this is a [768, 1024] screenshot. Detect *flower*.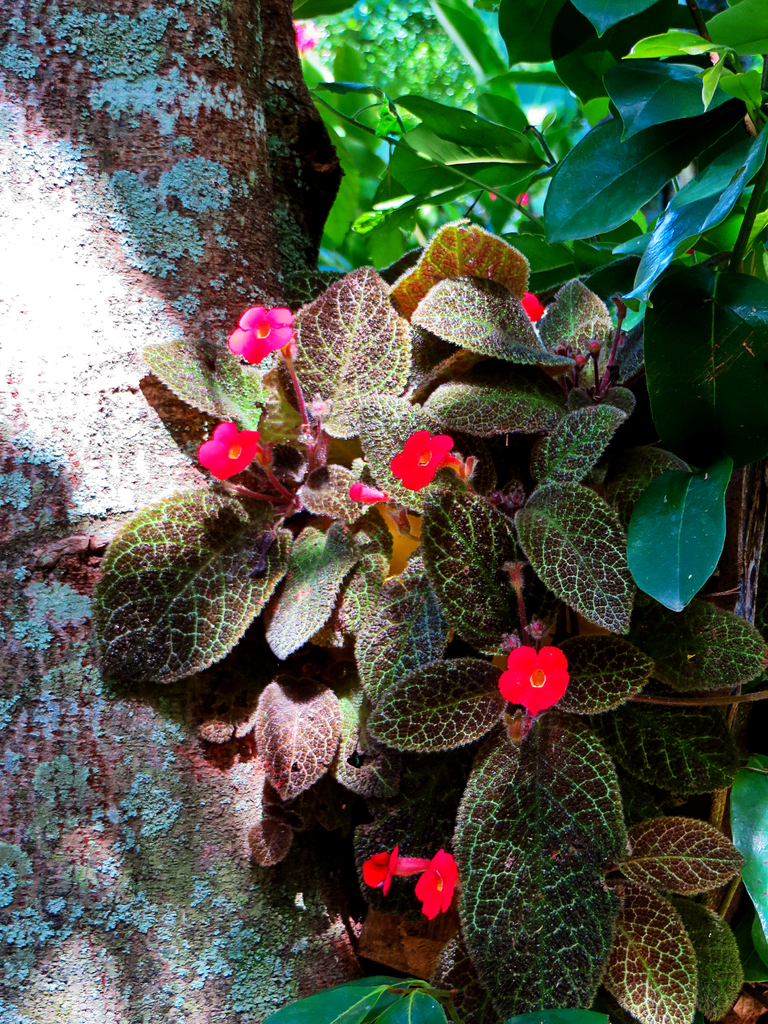
196:415:266:482.
